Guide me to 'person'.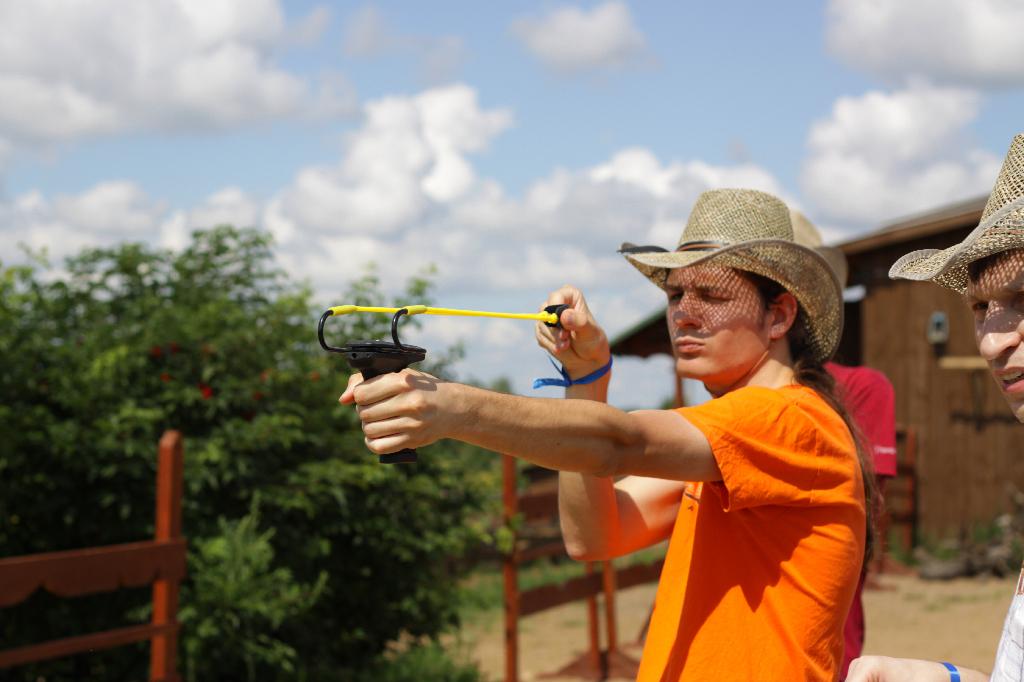
Guidance: 365 232 872 650.
